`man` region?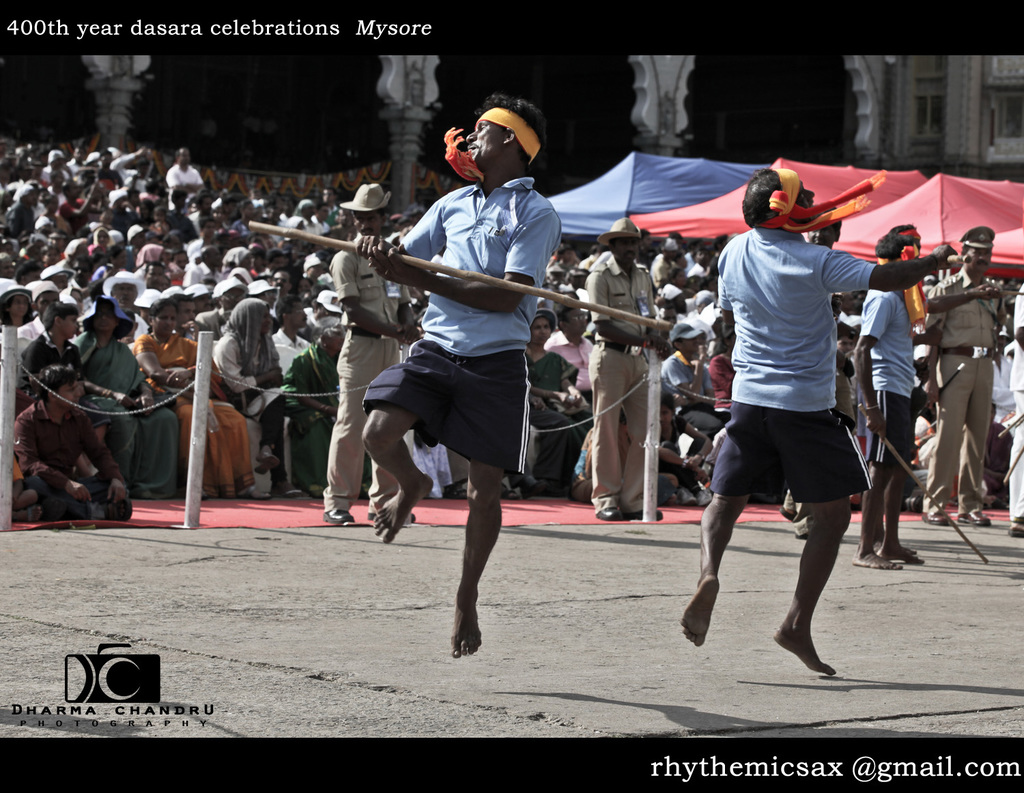
<region>317, 173, 429, 525</region>
